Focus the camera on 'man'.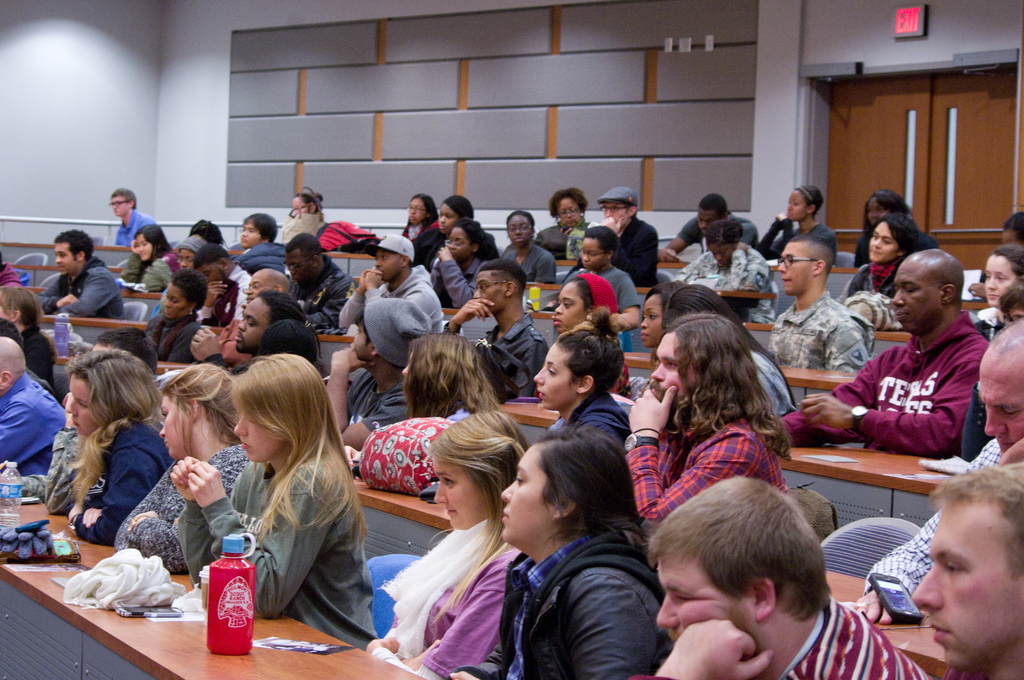
Focus region: Rect(886, 468, 1023, 679).
